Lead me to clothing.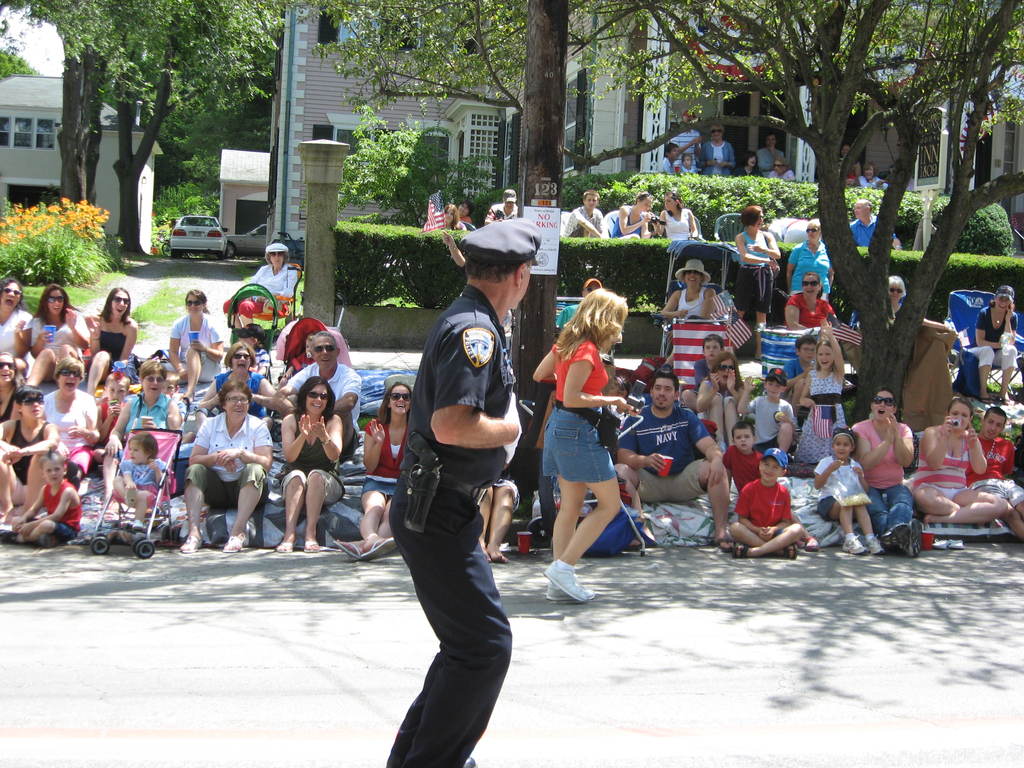
Lead to l=737, t=481, r=803, b=535.
